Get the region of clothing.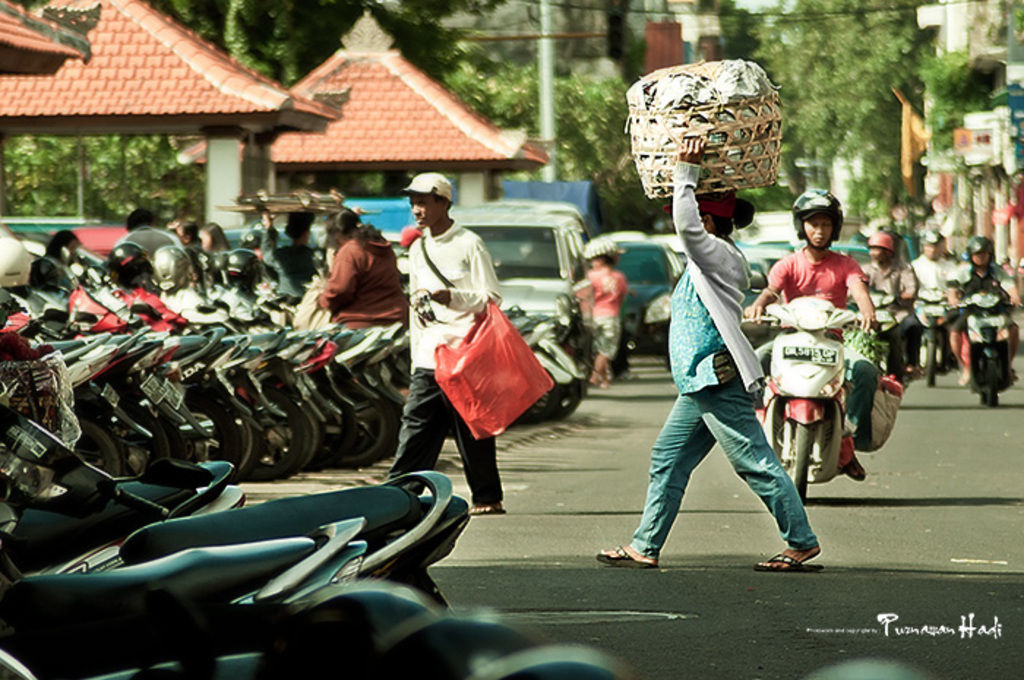
BBox(859, 256, 920, 382).
